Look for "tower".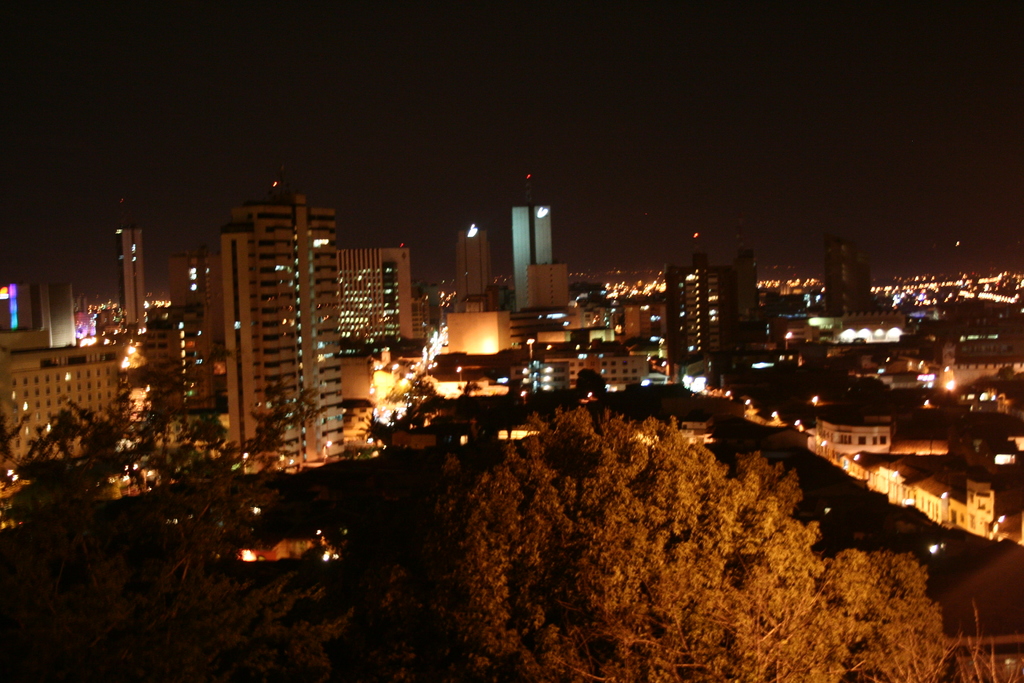
Found: box=[512, 174, 553, 311].
